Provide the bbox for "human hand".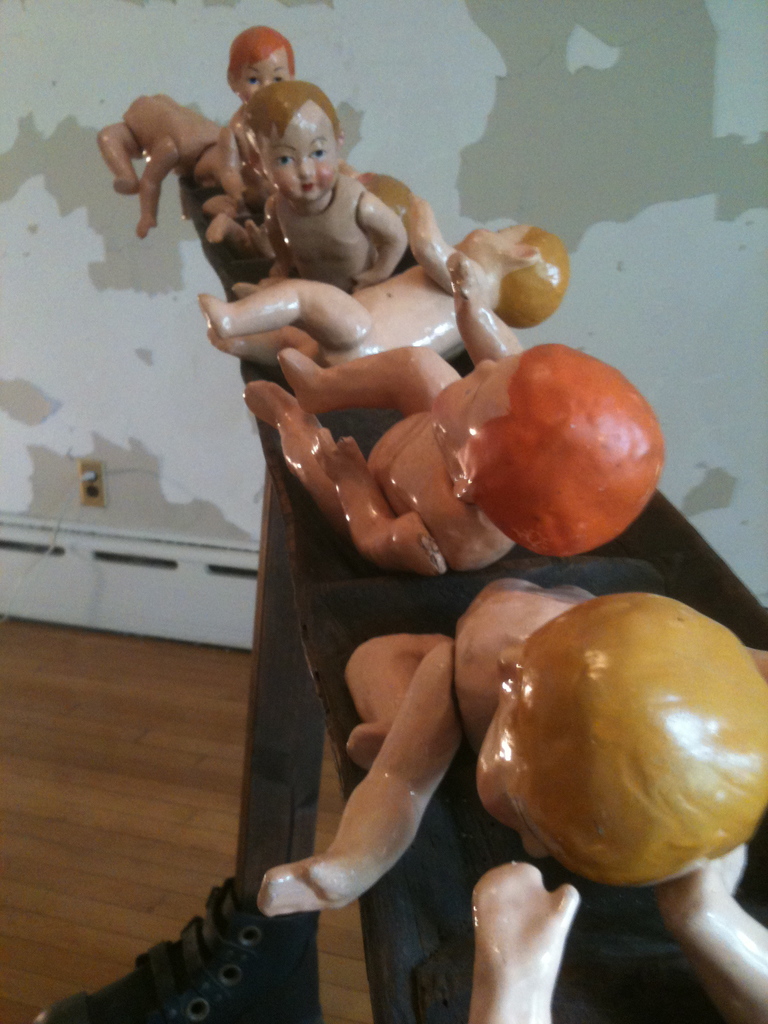
133:216:150:243.
